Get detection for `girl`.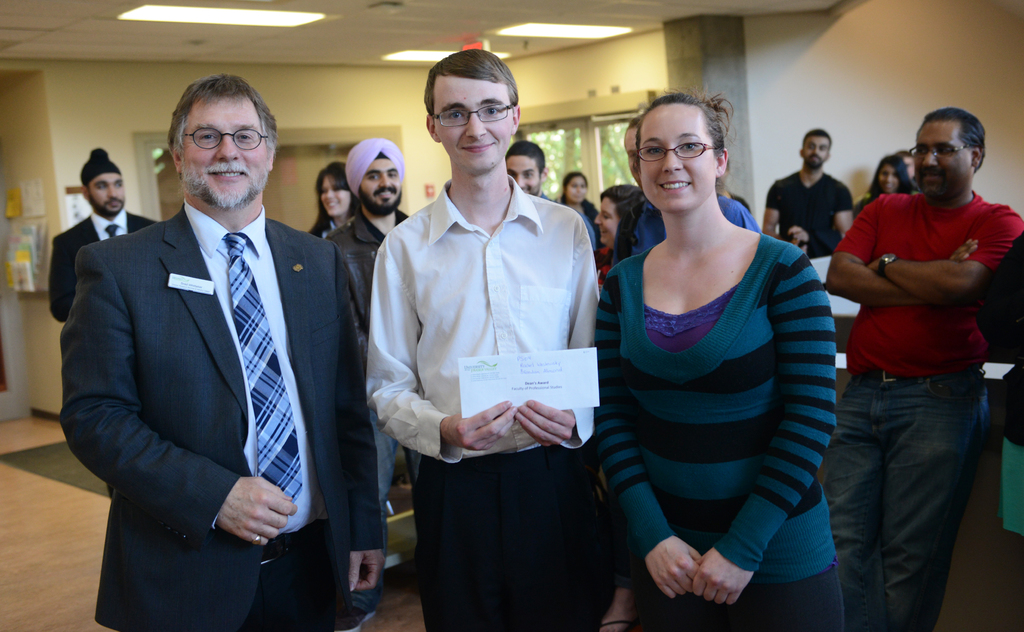
Detection: 313 160 358 238.
